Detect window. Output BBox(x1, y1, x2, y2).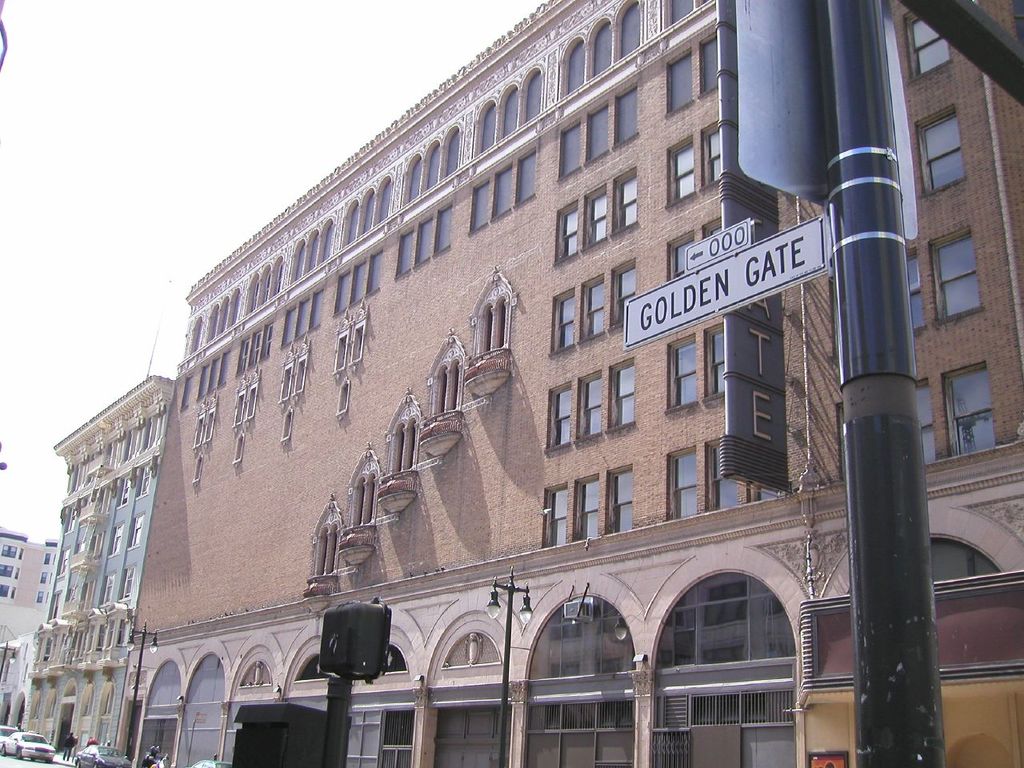
BBox(563, 210, 578, 261).
